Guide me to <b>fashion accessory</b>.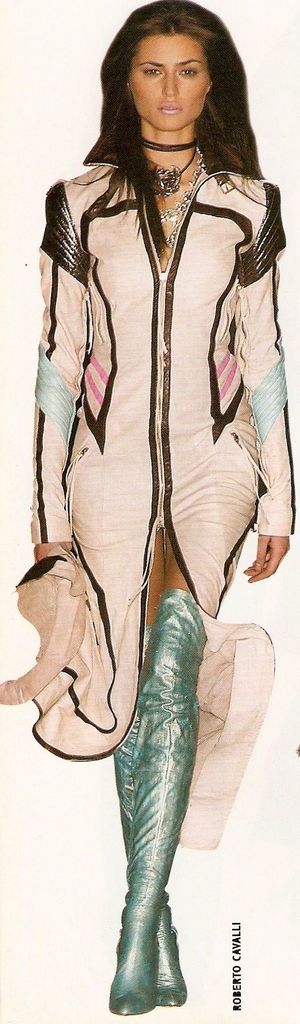
Guidance: crop(139, 135, 195, 196).
